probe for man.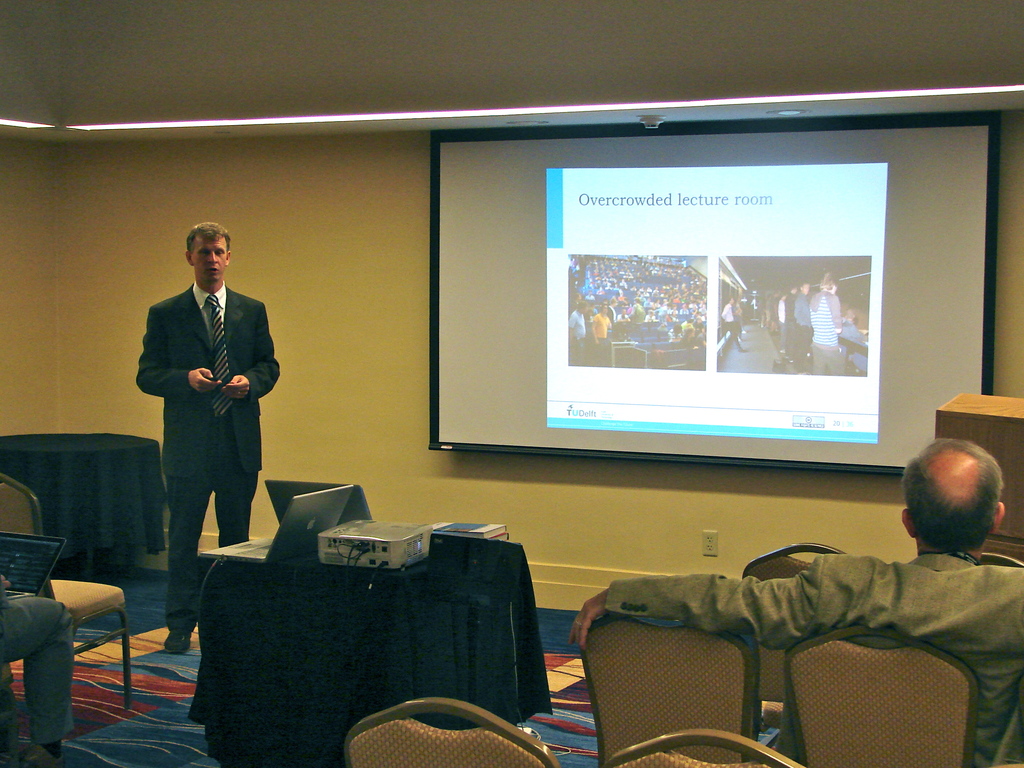
Probe result: box(0, 570, 76, 767).
